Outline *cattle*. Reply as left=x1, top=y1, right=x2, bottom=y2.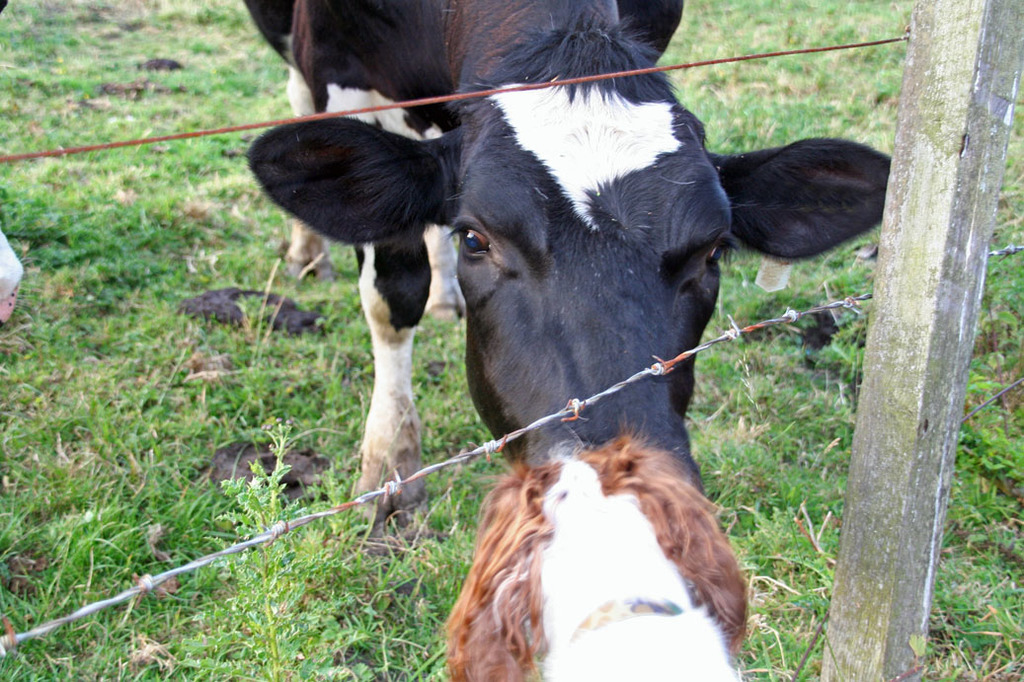
left=214, top=26, right=831, bottom=570.
